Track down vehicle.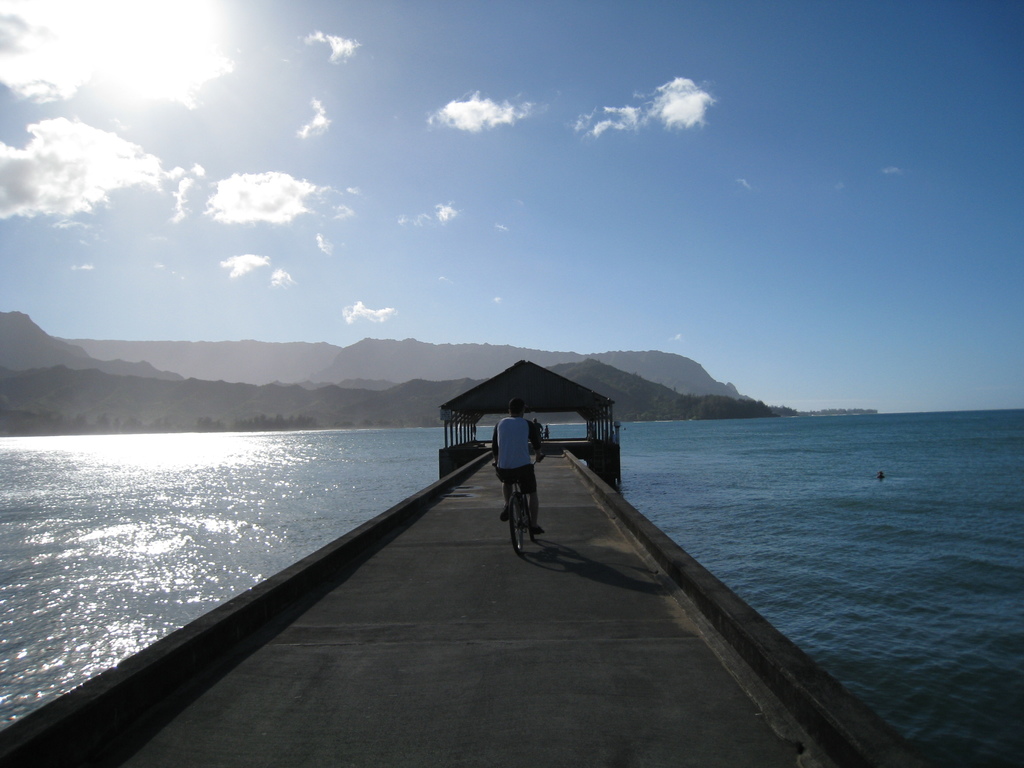
Tracked to x1=495, y1=454, x2=544, y2=555.
